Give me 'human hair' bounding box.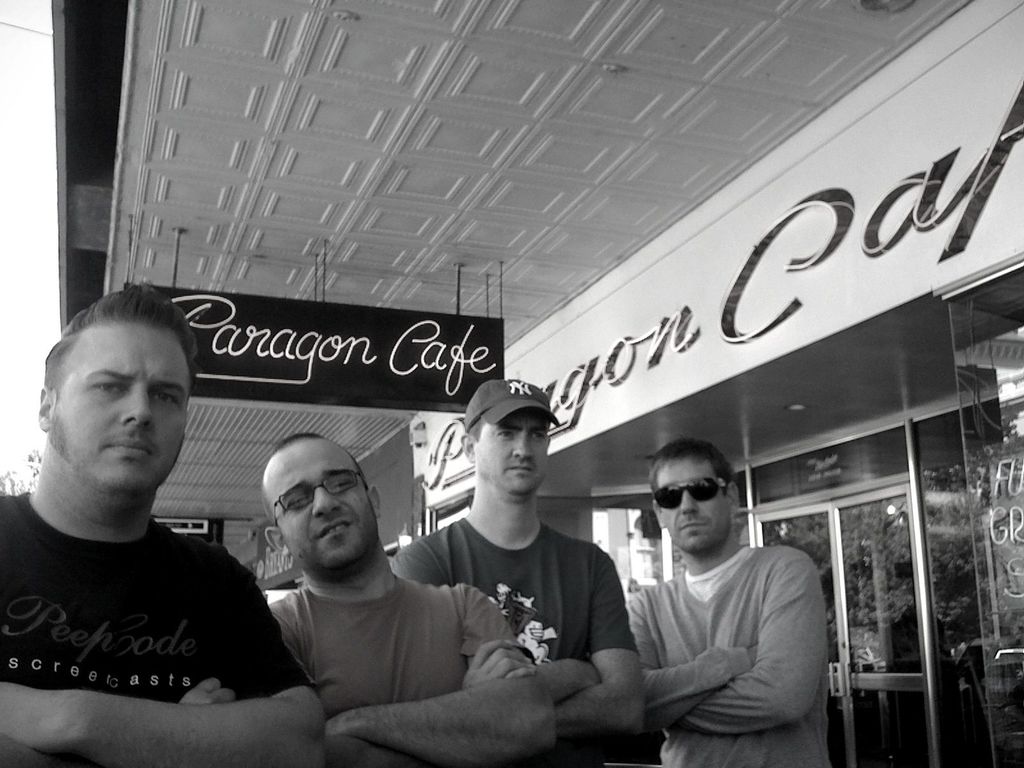
BBox(646, 436, 737, 515).
